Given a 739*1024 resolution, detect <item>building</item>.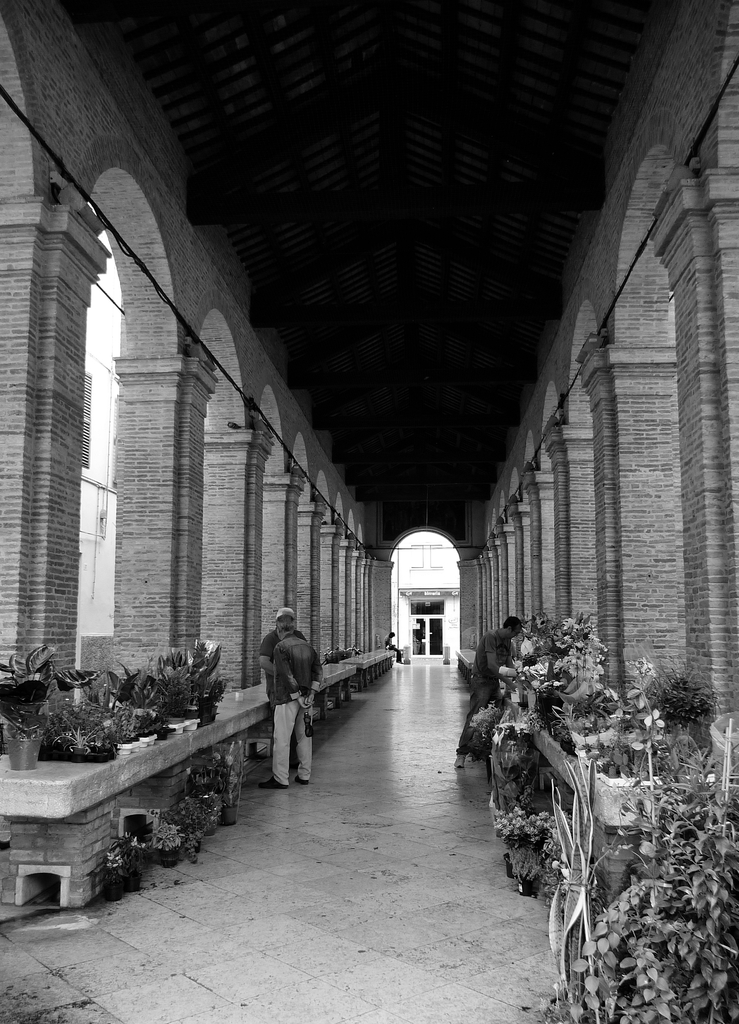
box=[0, 0, 738, 1023].
